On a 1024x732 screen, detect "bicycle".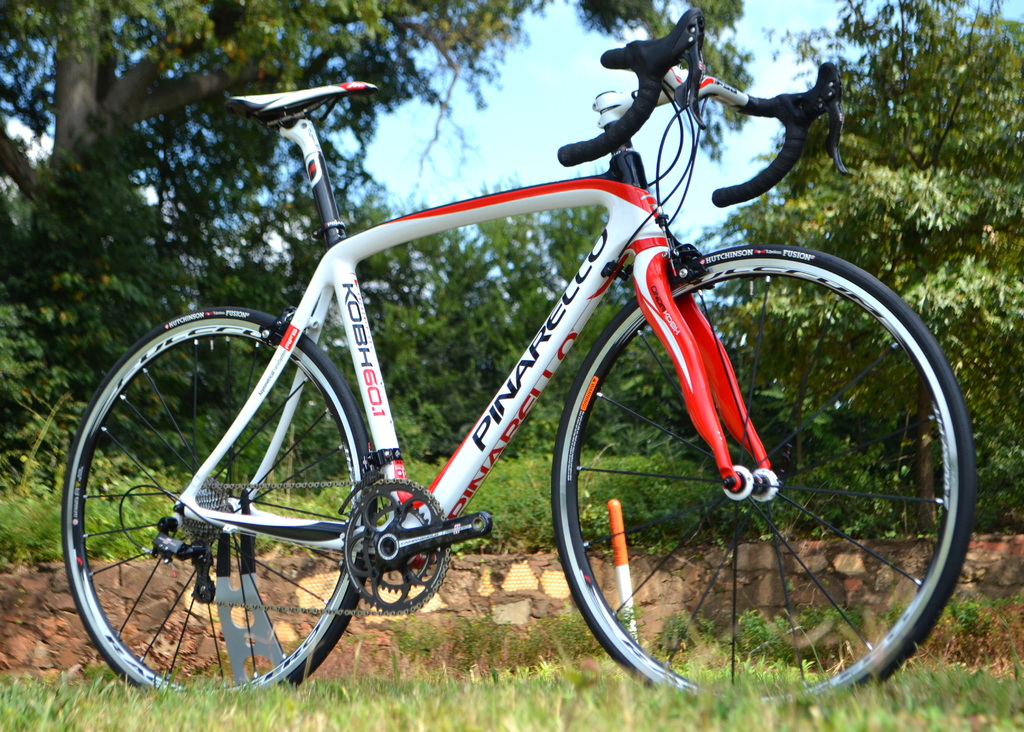
detection(90, 46, 984, 726).
